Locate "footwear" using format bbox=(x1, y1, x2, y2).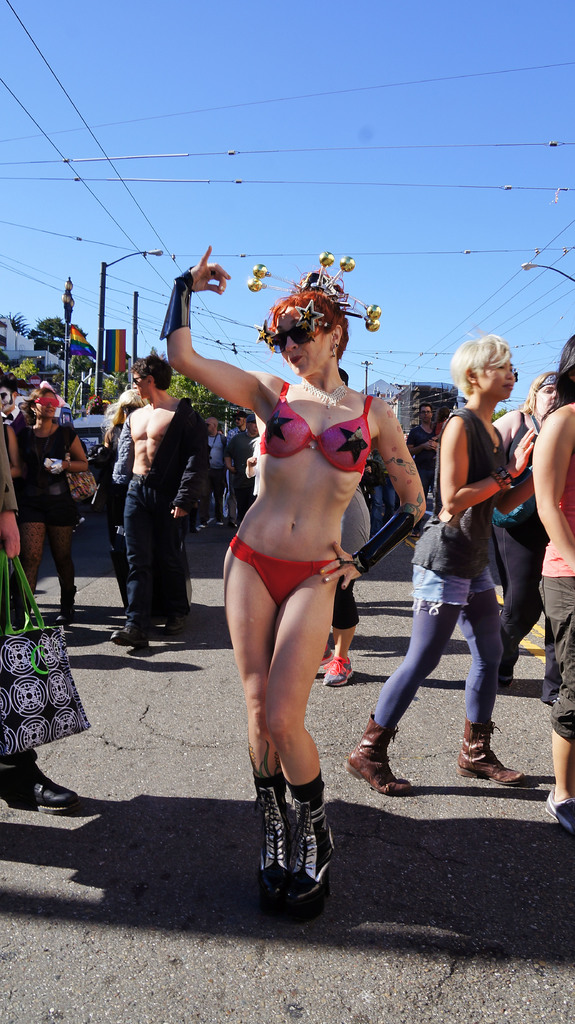
bbox=(62, 588, 74, 620).
